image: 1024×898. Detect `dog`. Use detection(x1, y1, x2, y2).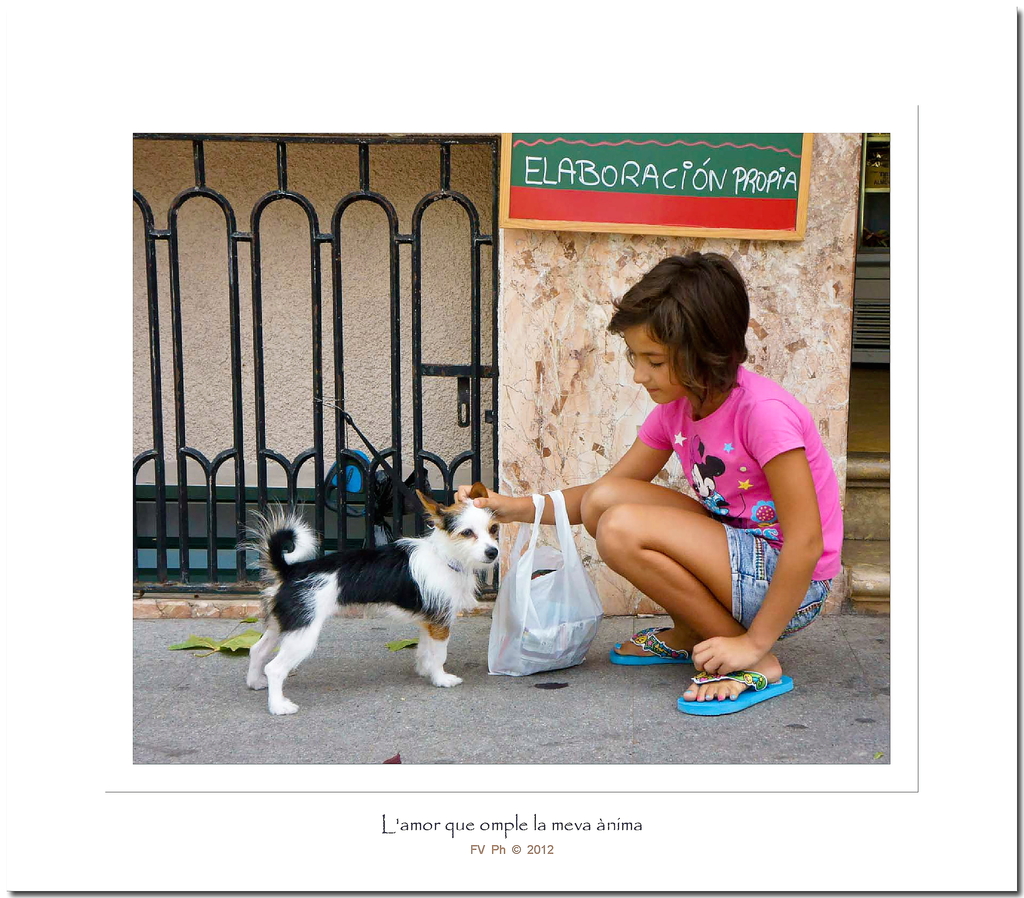
detection(222, 484, 500, 714).
